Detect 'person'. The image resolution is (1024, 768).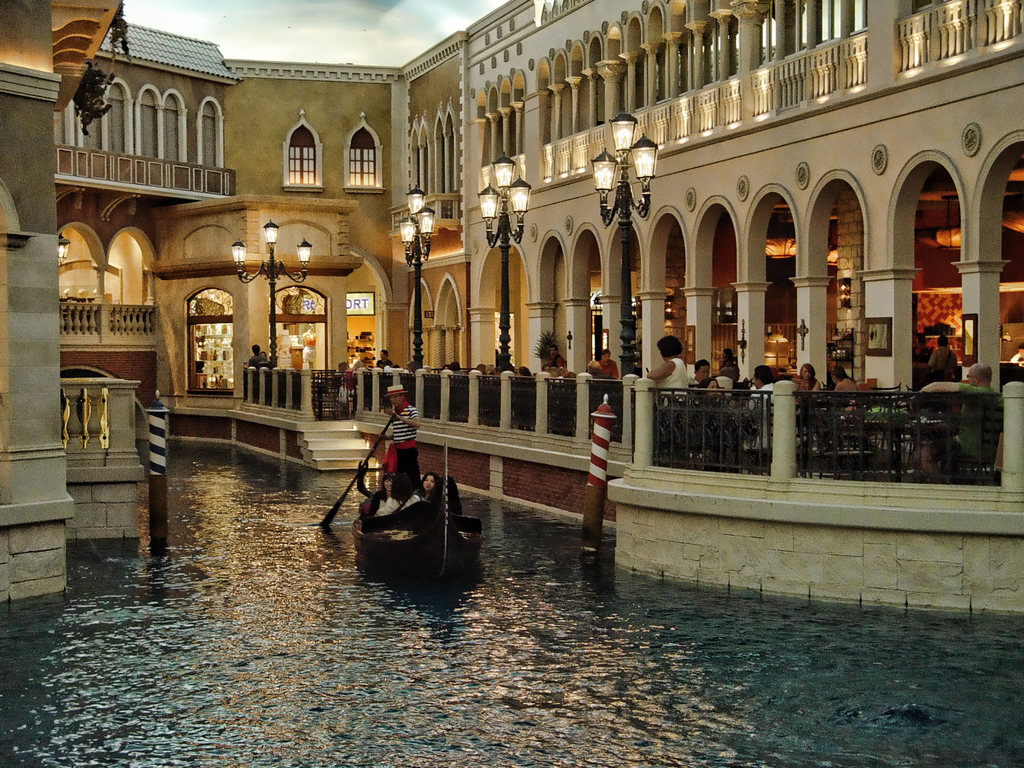
Rect(717, 342, 738, 381).
